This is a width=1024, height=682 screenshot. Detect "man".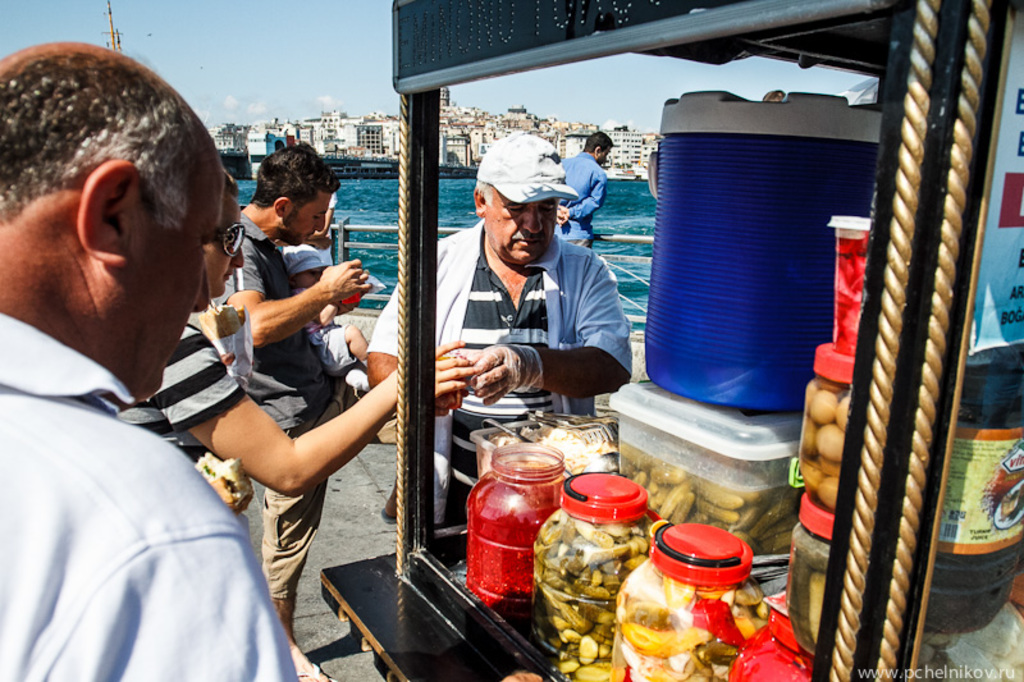
201:138:372:681.
